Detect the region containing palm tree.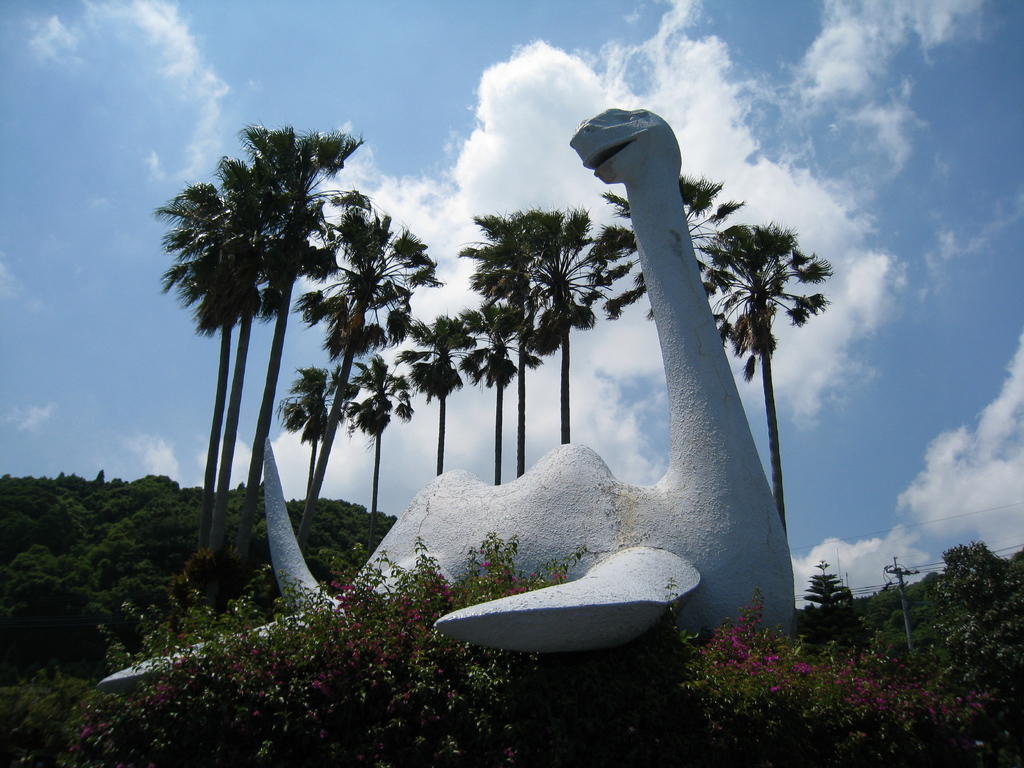
[x1=318, y1=211, x2=397, y2=473].
